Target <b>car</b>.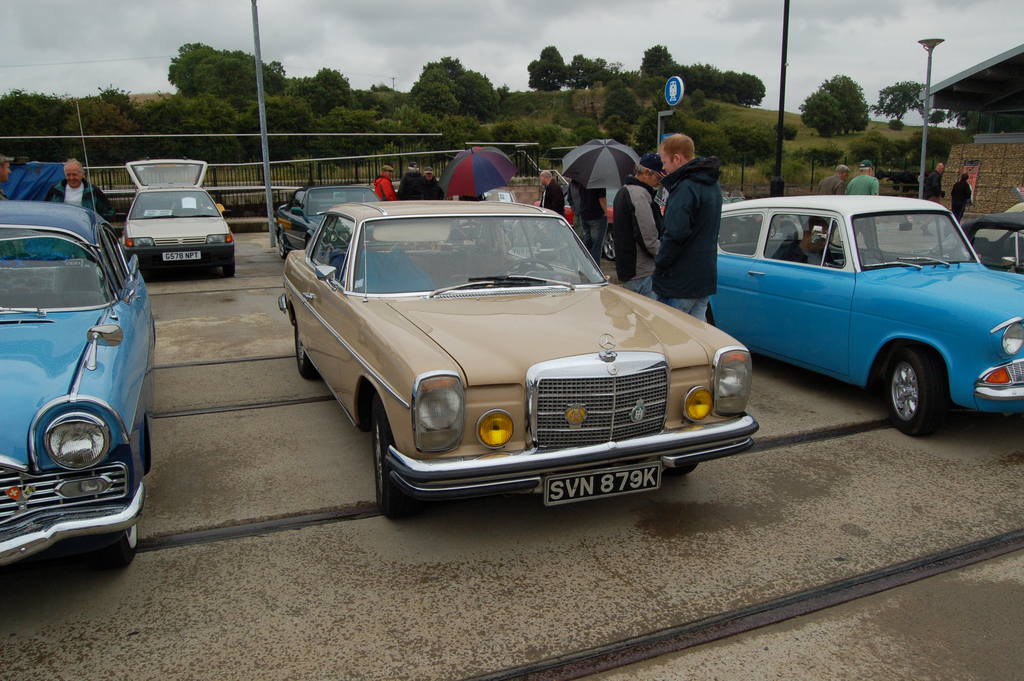
Target region: pyautogui.locateOnScreen(703, 190, 1022, 446).
